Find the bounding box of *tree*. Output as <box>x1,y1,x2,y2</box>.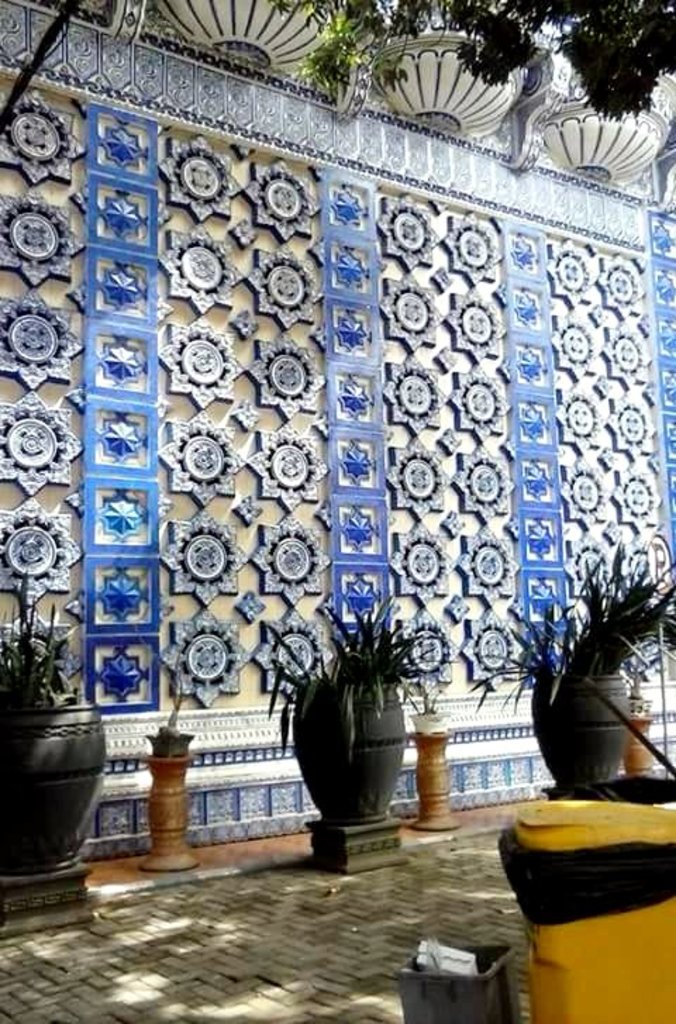
<box>261,1,675,101</box>.
